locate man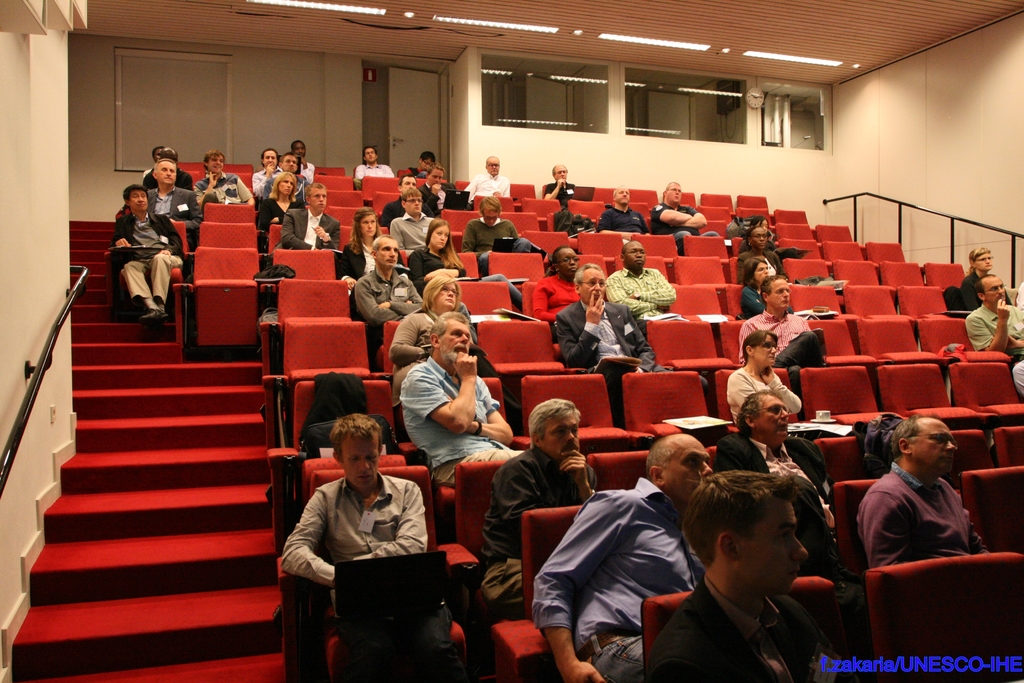
select_region(385, 188, 430, 247)
